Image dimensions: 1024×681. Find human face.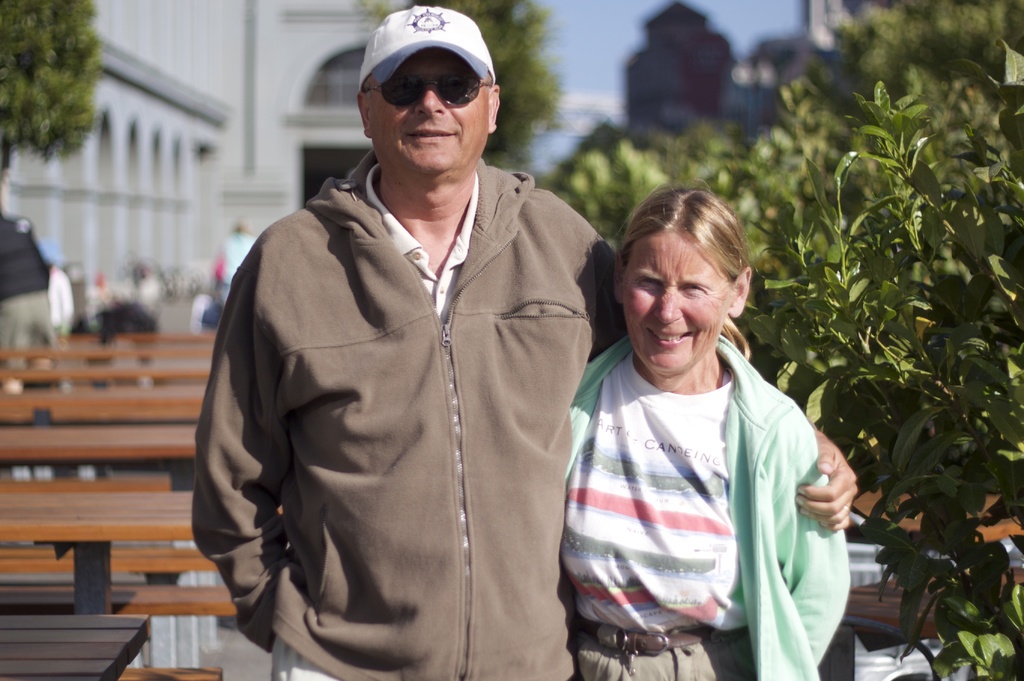
[x1=364, y1=49, x2=492, y2=178].
